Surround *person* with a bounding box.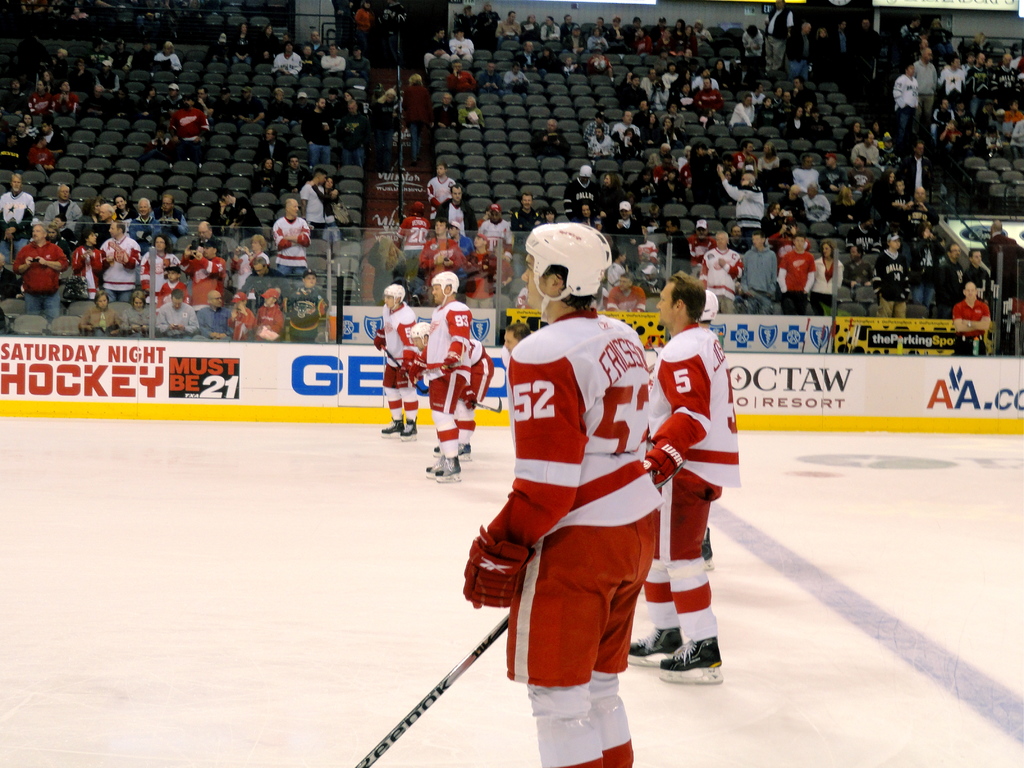
<region>677, 83, 703, 109</region>.
